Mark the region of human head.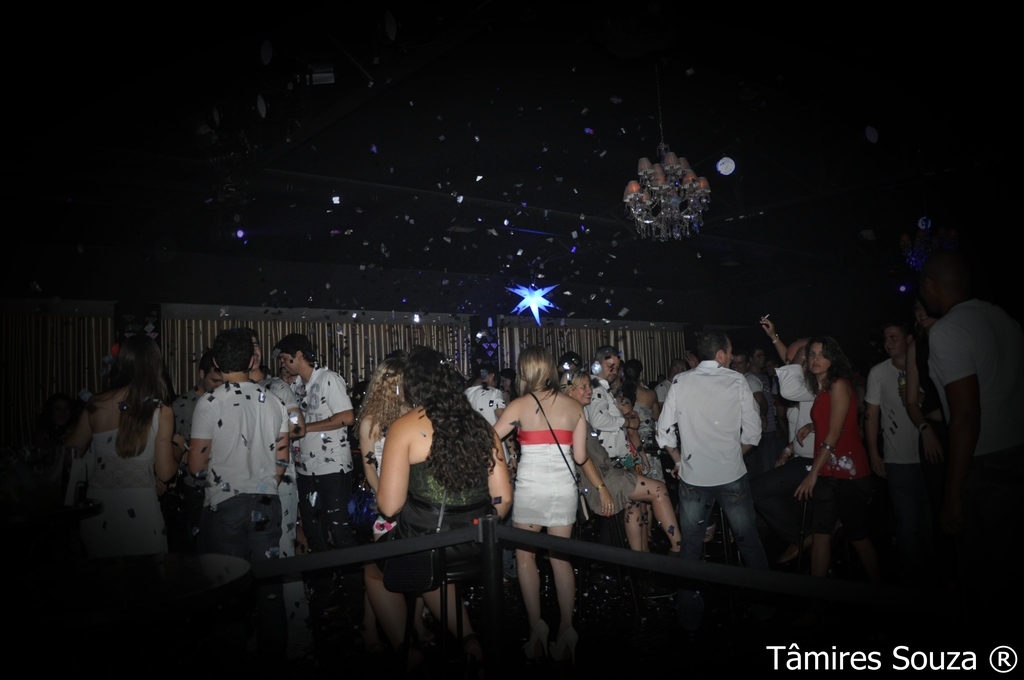
Region: bbox=(694, 326, 732, 364).
